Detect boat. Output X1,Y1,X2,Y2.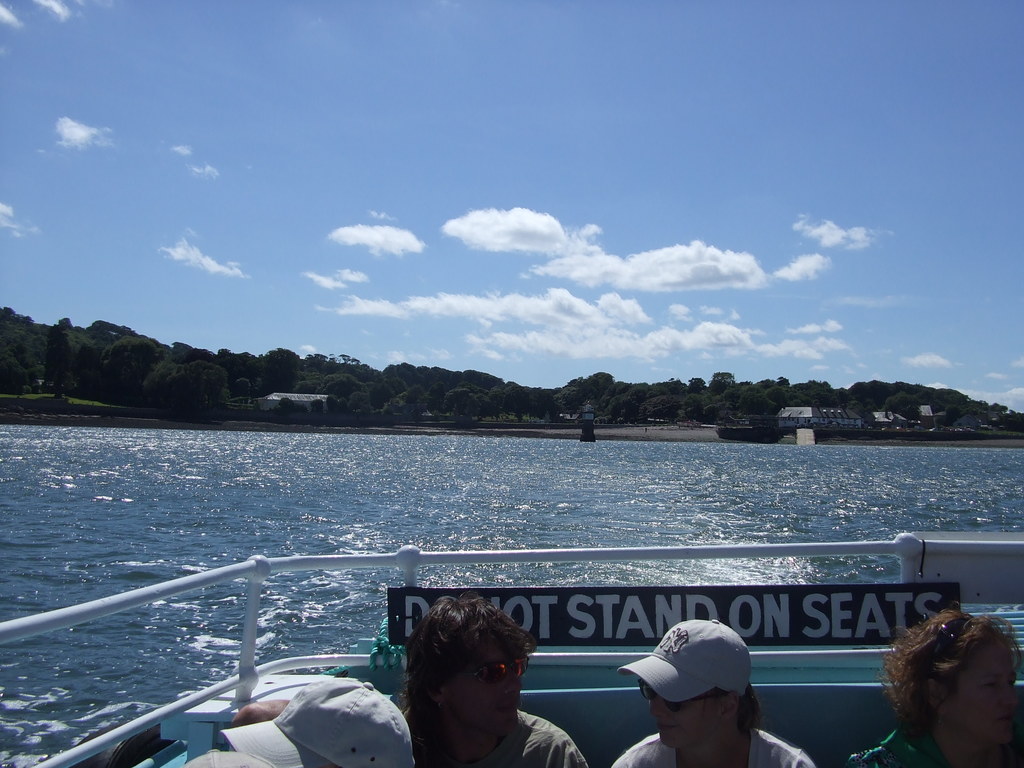
0,536,1023,767.
